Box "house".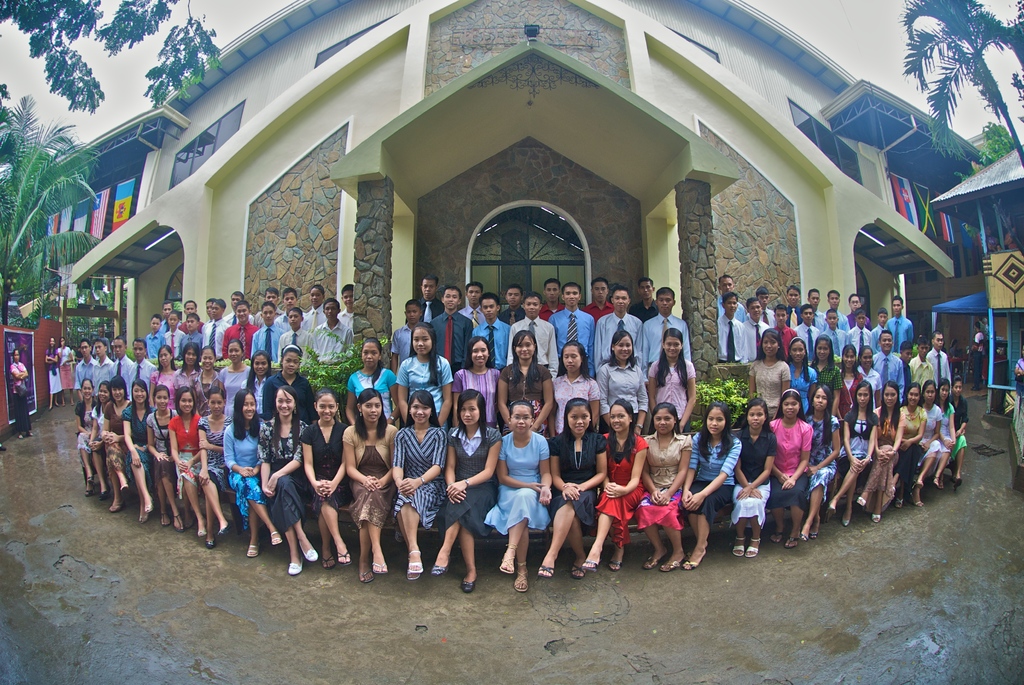
[x1=67, y1=11, x2=976, y2=584].
